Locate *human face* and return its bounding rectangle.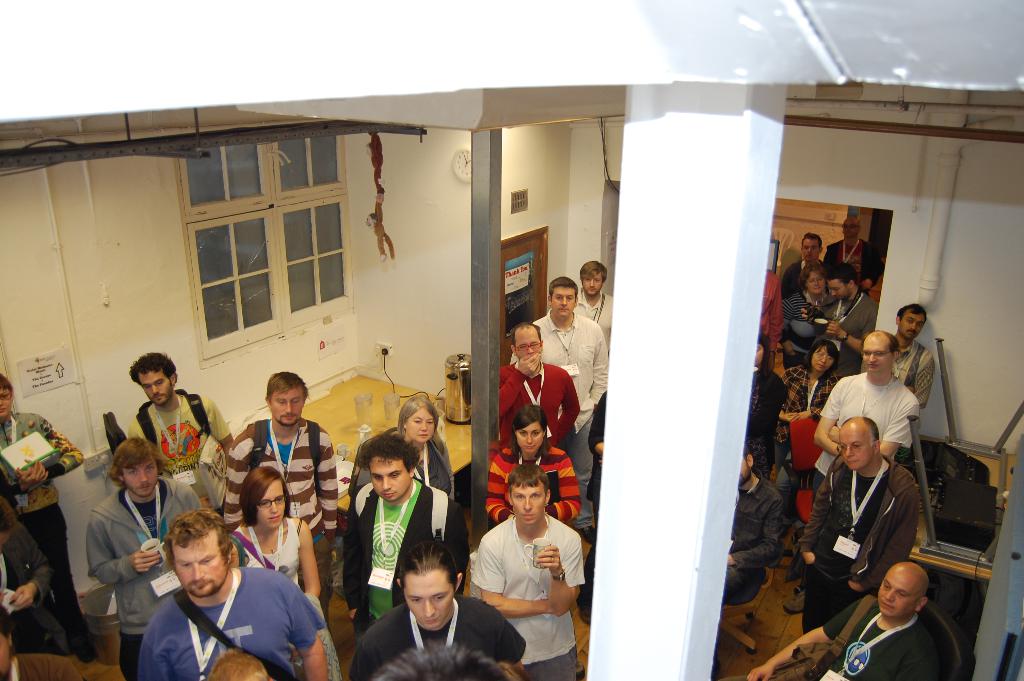
region(830, 281, 847, 300).
